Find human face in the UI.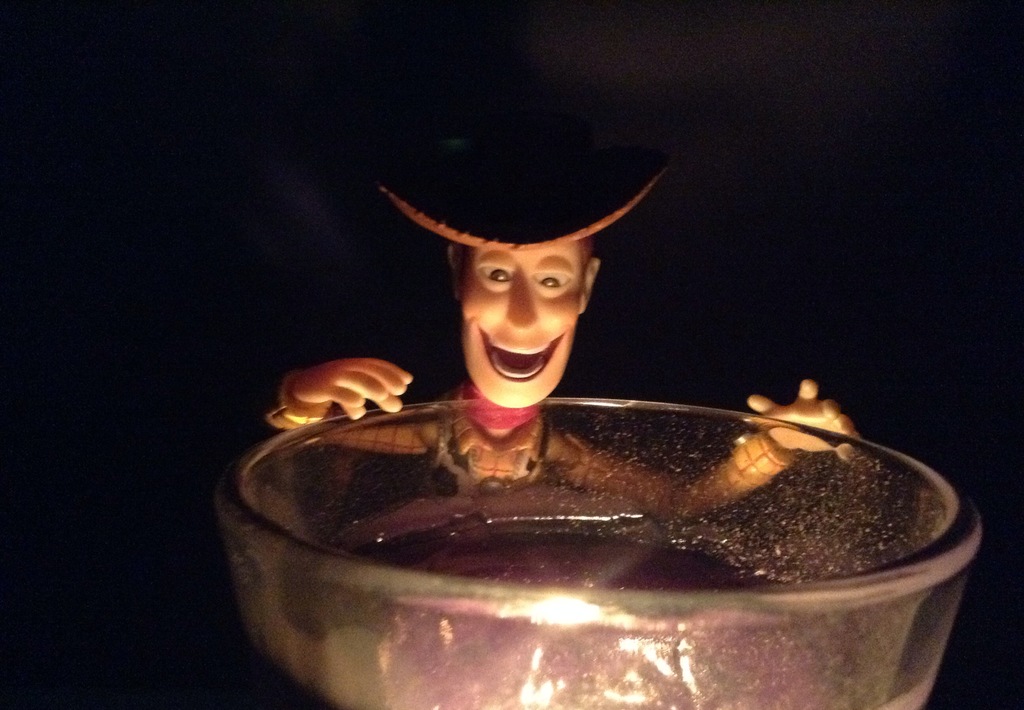
UI element at 465,240,575,410.
